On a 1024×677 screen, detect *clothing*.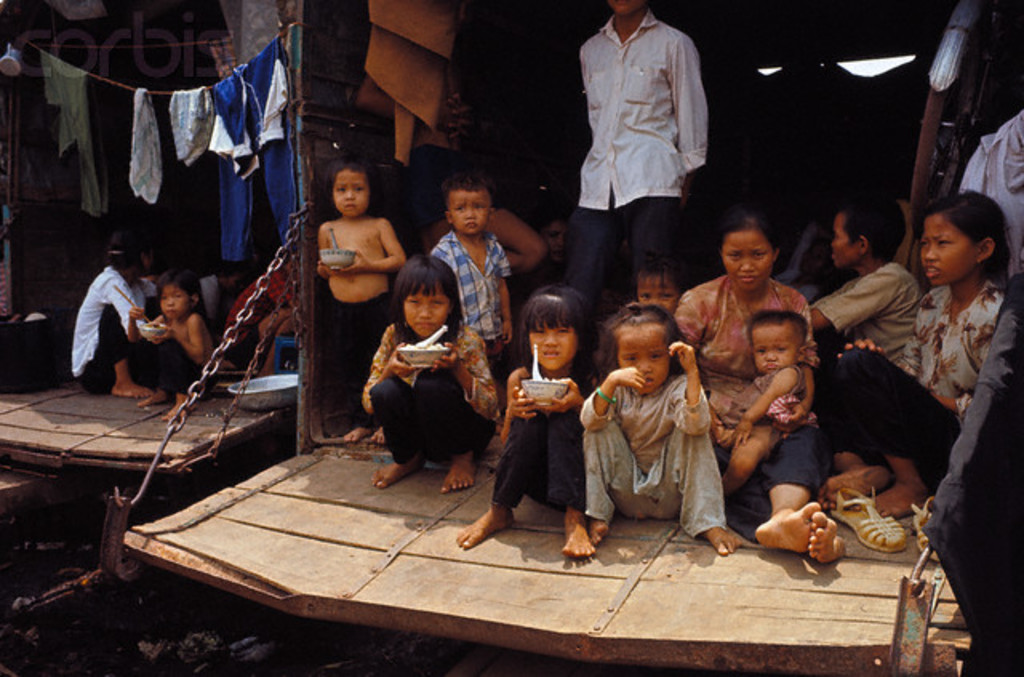
{"x1": 493, "y1": 354, "x2": 587, "y2": 519}.
